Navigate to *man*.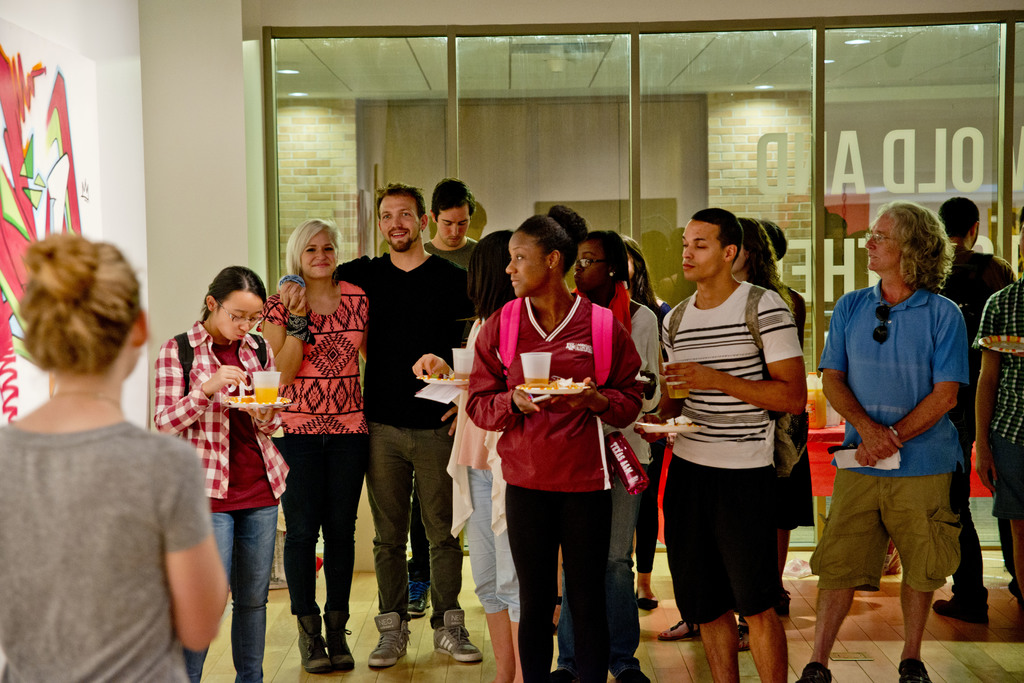
Navigation target: region(636, 204, 805, 682).
